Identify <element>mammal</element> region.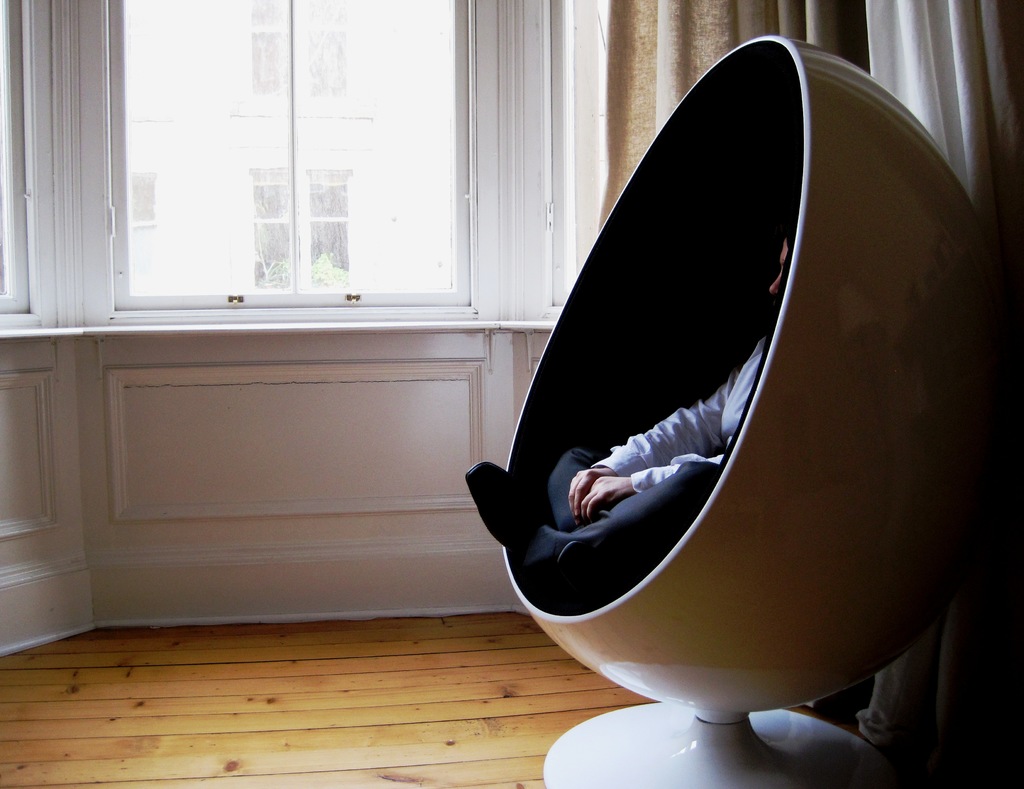
Region: bbox=(460, 227, 793, 617).
